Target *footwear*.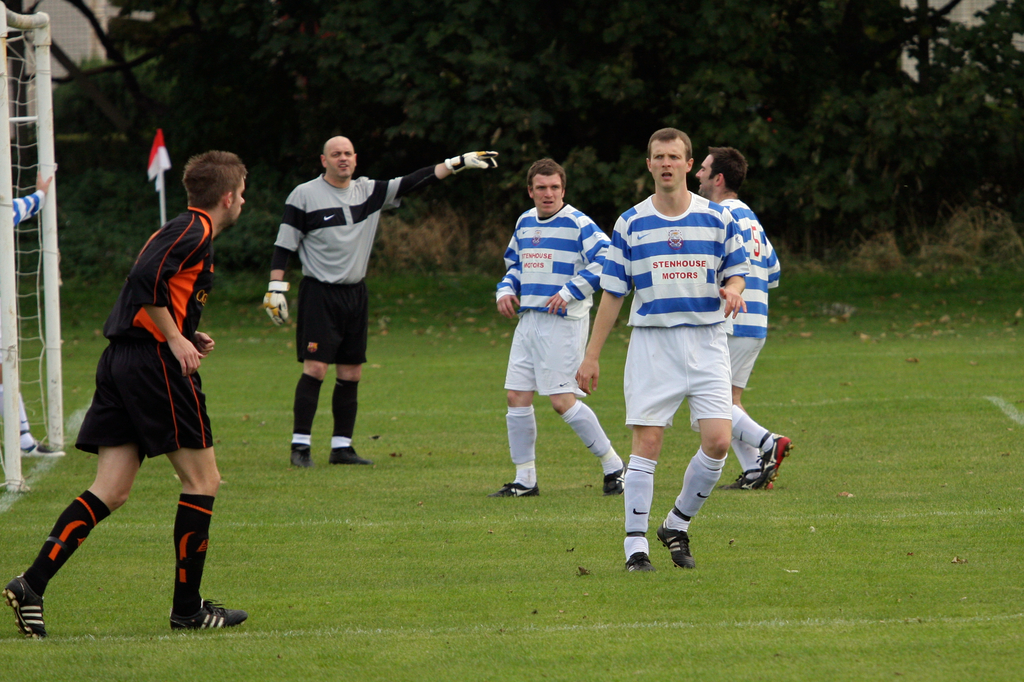
Target region: 623, 548, 650, 575.
